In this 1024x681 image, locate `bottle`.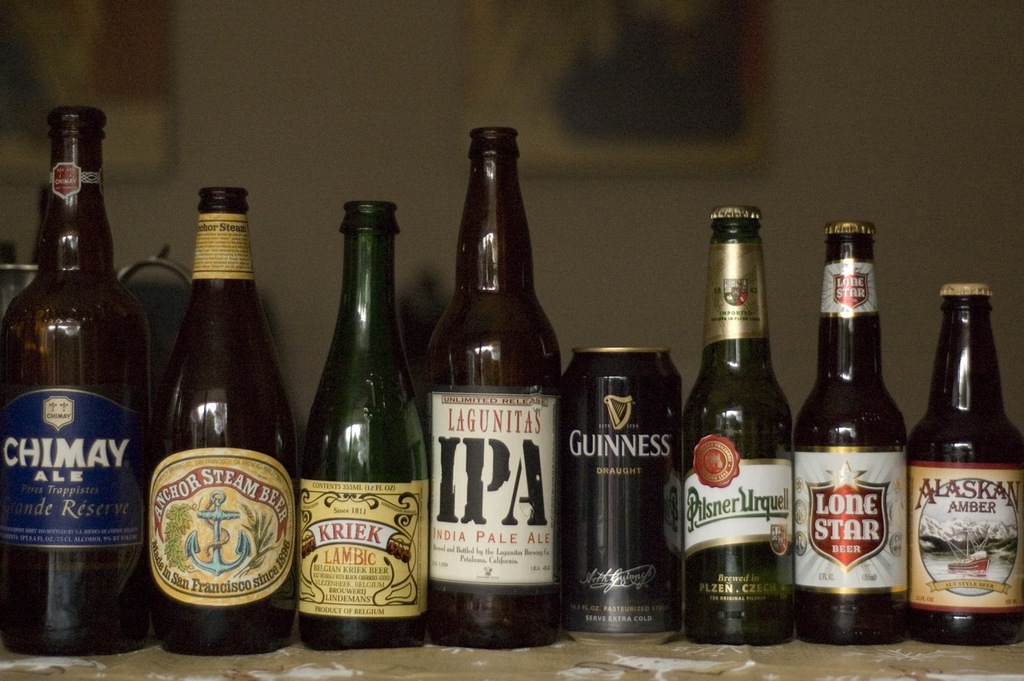
Bounding box: (293,203,429,652).
